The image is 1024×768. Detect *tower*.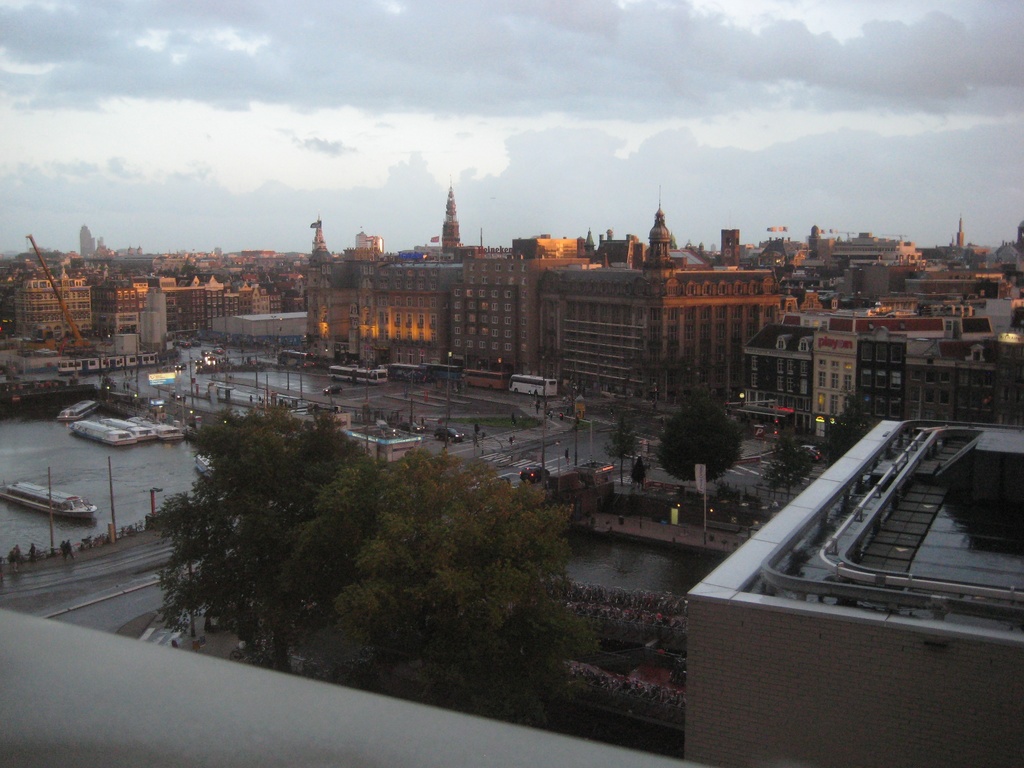
Detection: [x1=648, y1=205, x2=674, y2=266].
